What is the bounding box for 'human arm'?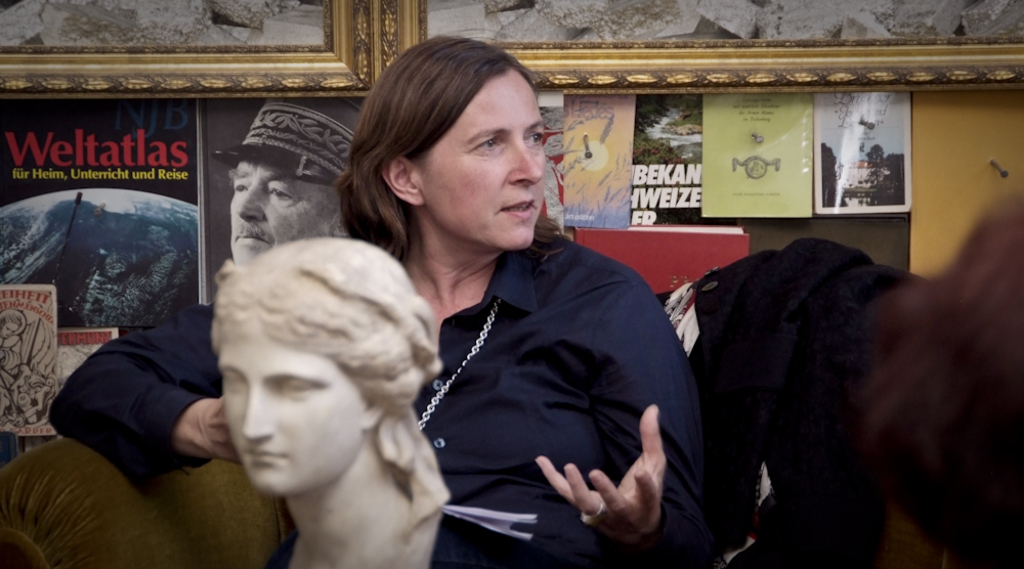
locate(47, 299, 234, 463).
